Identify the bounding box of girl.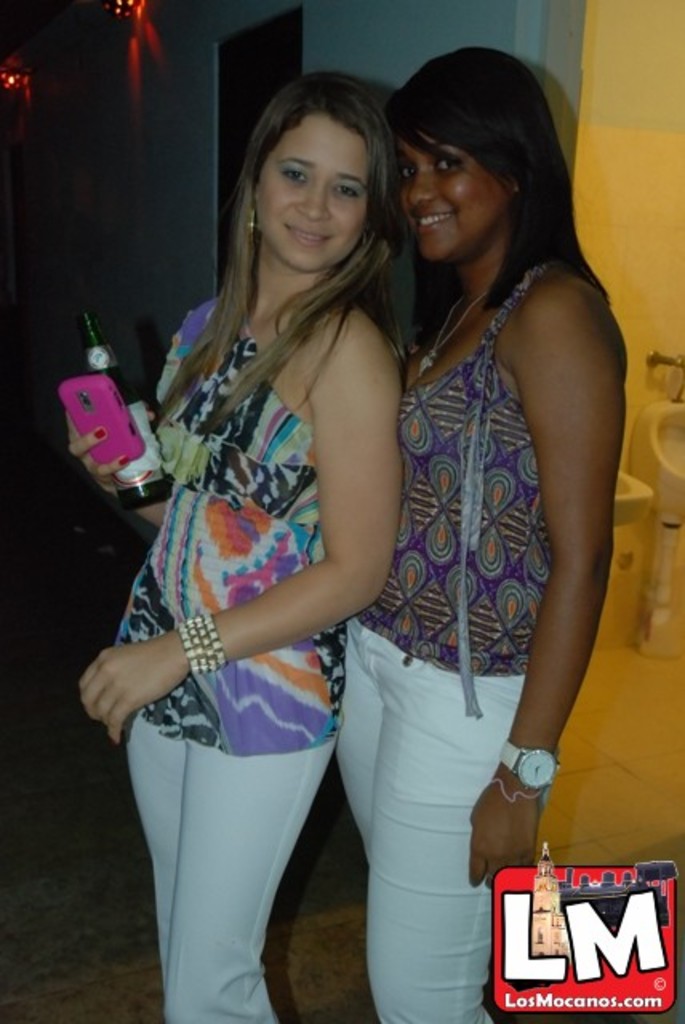
74,61,411,1021.
